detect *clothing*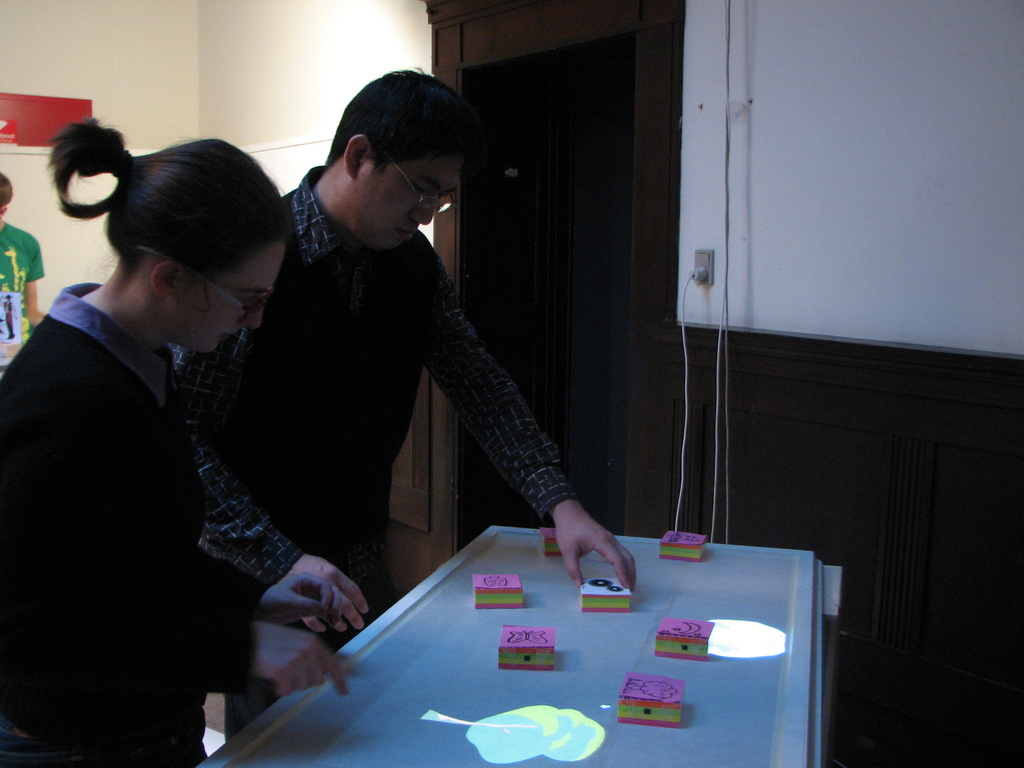
<bbox>0, 282, 271, 767</bbox>
